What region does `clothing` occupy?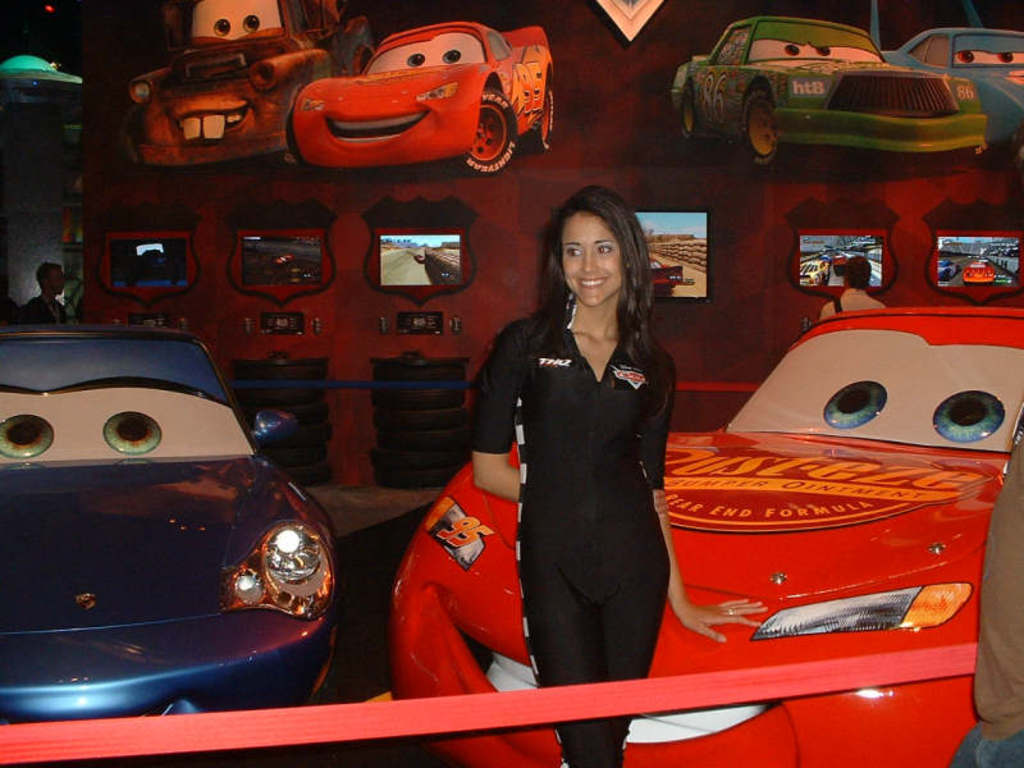
<bbox>467, 297, 678, 767</bbox>.
